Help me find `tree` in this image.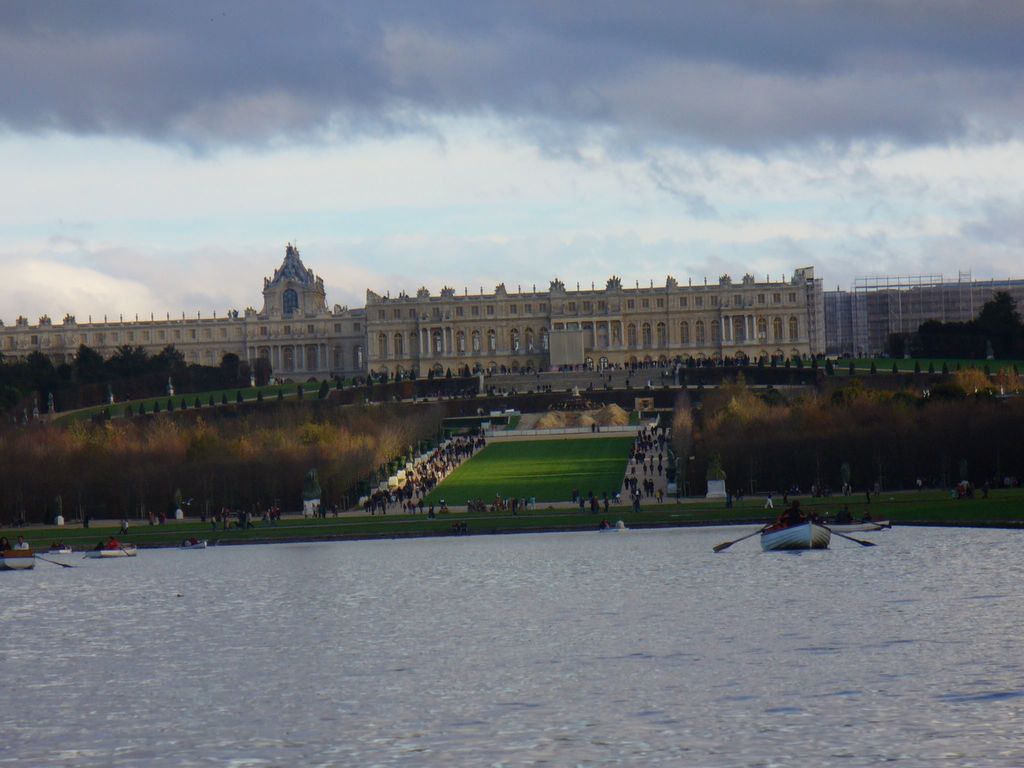
Found it: left=888, top=331, right=920, bottom=358.
